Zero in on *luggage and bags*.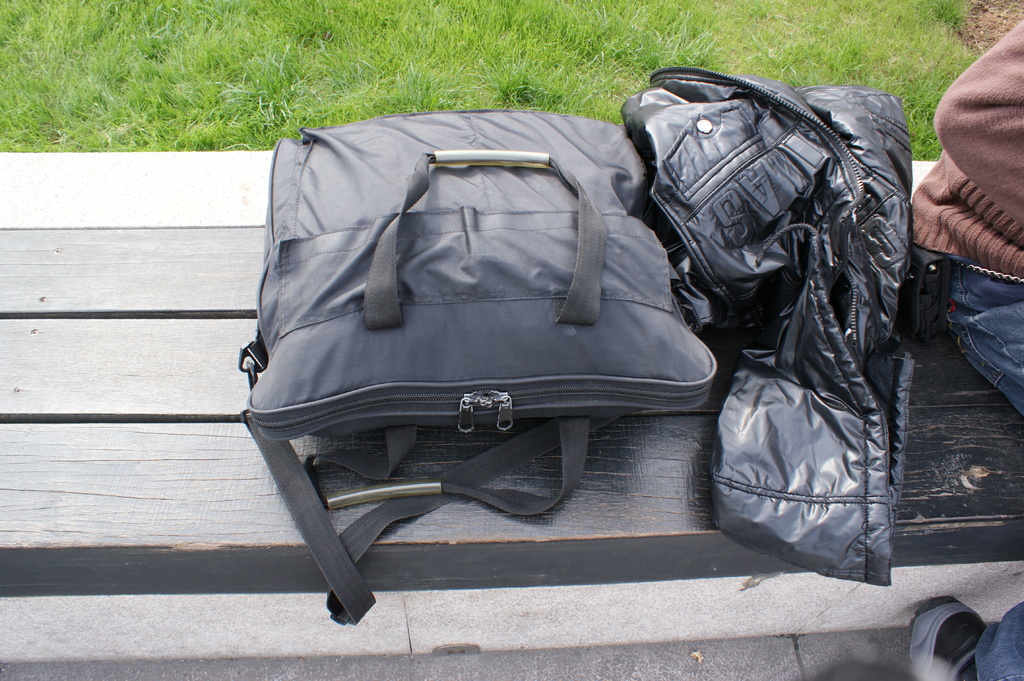
Zeroed in: crop(237, 113, 734, 600).
